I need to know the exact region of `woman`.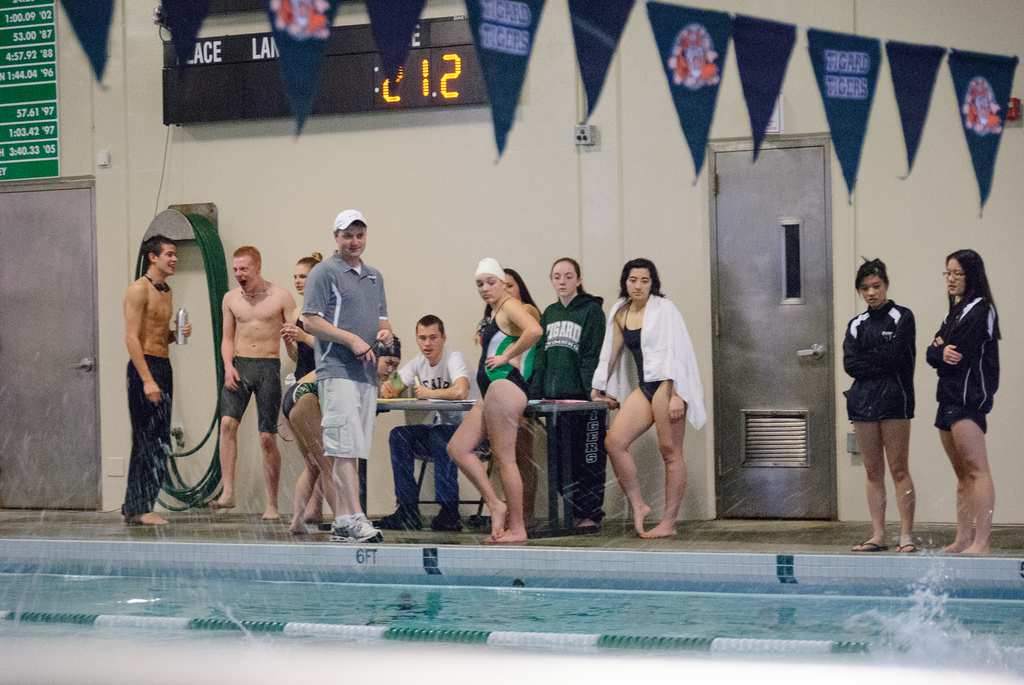
Region: 477:267:540:536.
